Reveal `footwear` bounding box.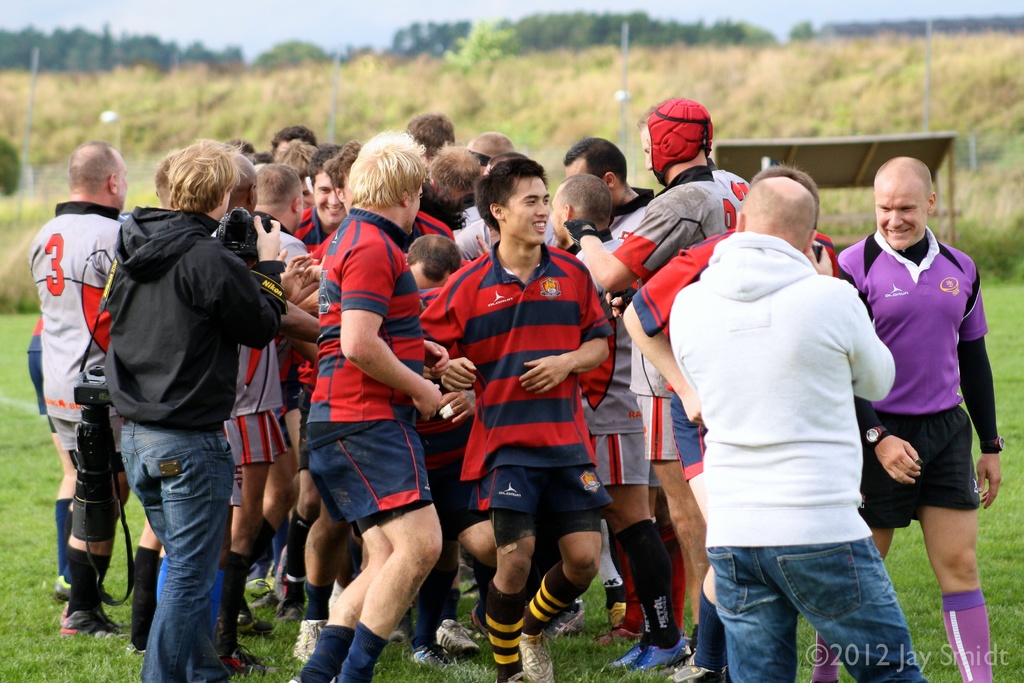
Revealed: region(295, 616, 325, 658).
